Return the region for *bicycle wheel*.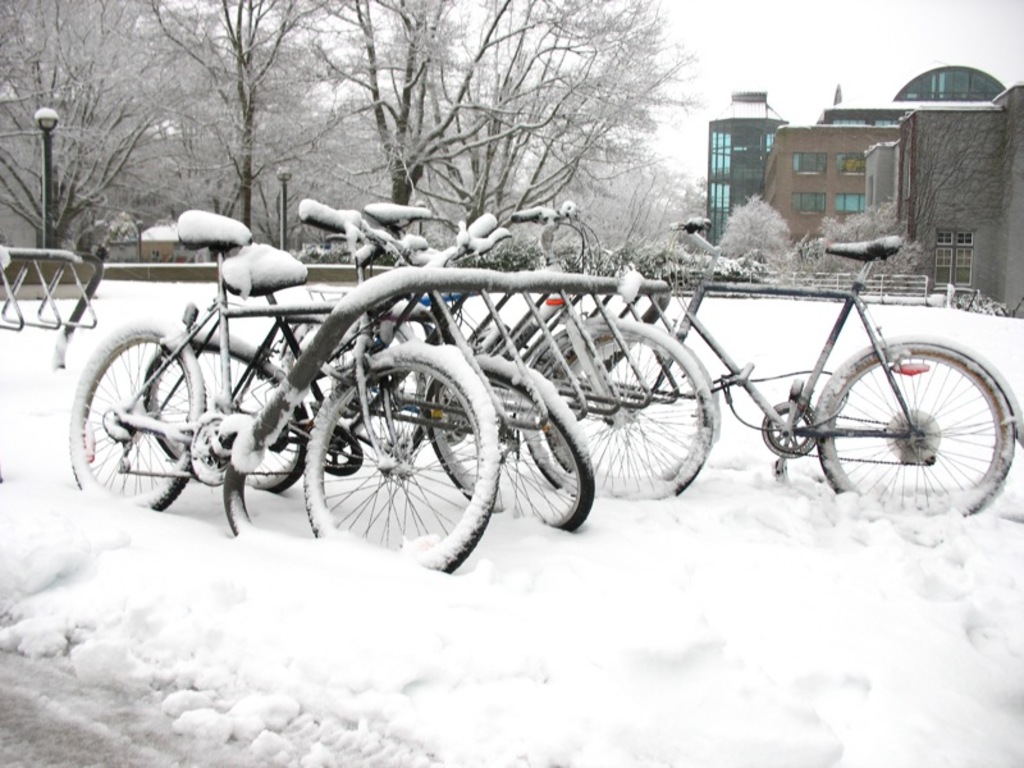
(left=813, top=330, right=1006, bottom=509).
